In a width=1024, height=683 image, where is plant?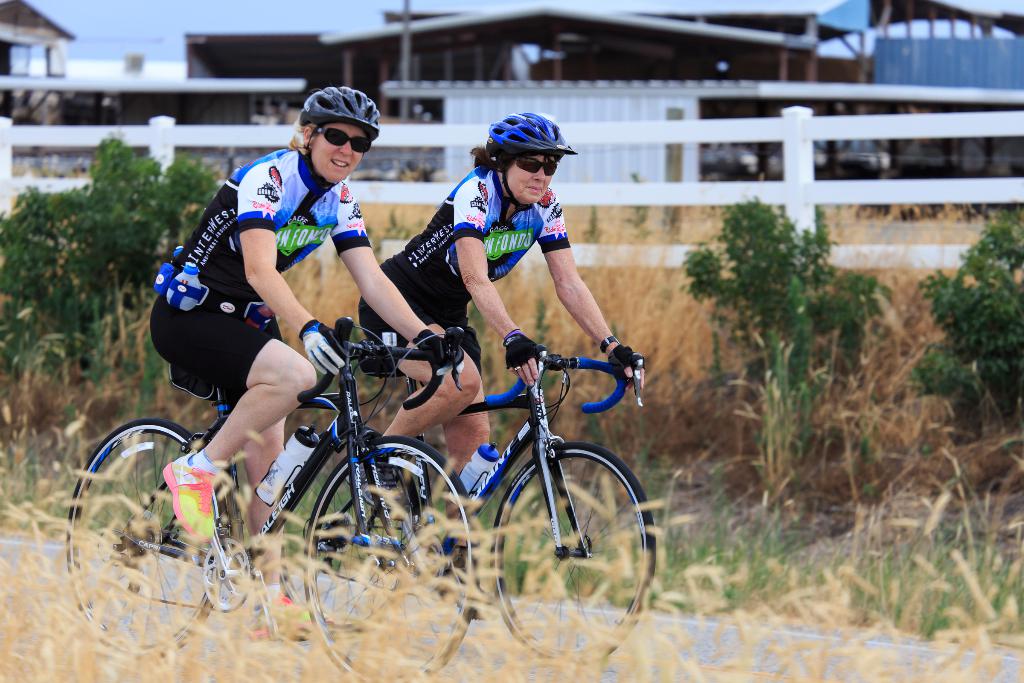
927/207/1023/402.
